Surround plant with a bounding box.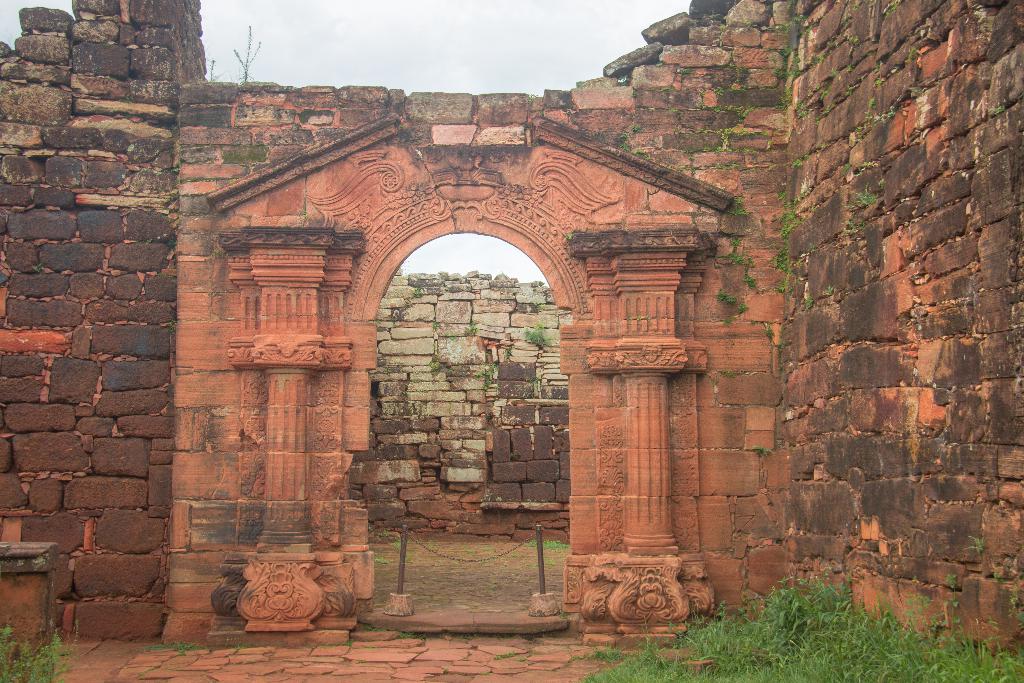
l=383, t=368, r=392, b=375.
